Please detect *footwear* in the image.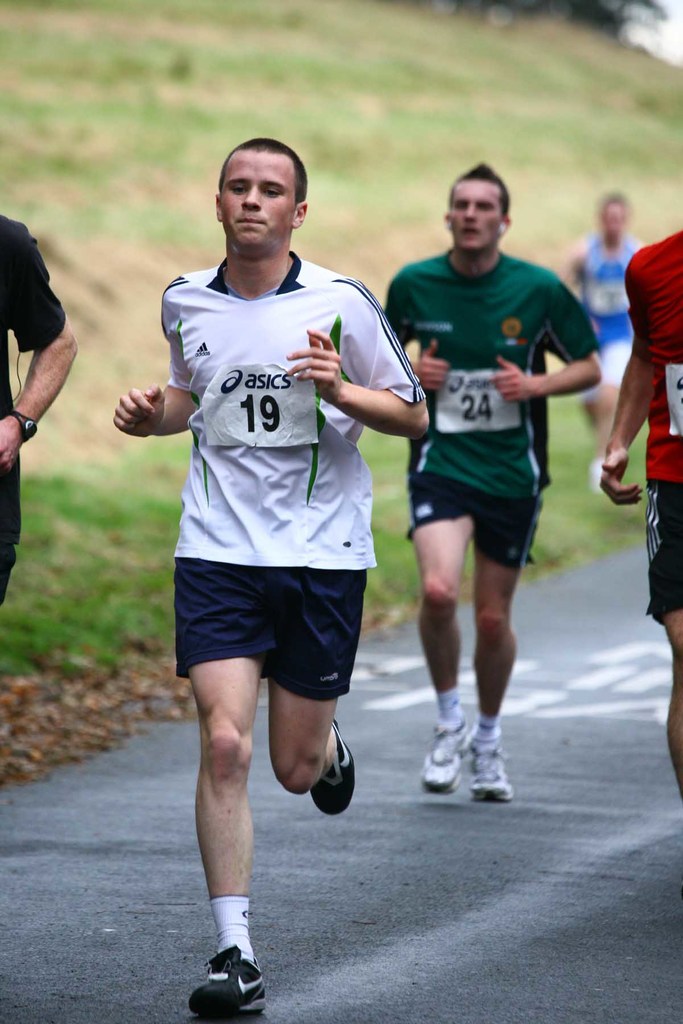
x1=420, y1=706, x2=466, y2=787.
